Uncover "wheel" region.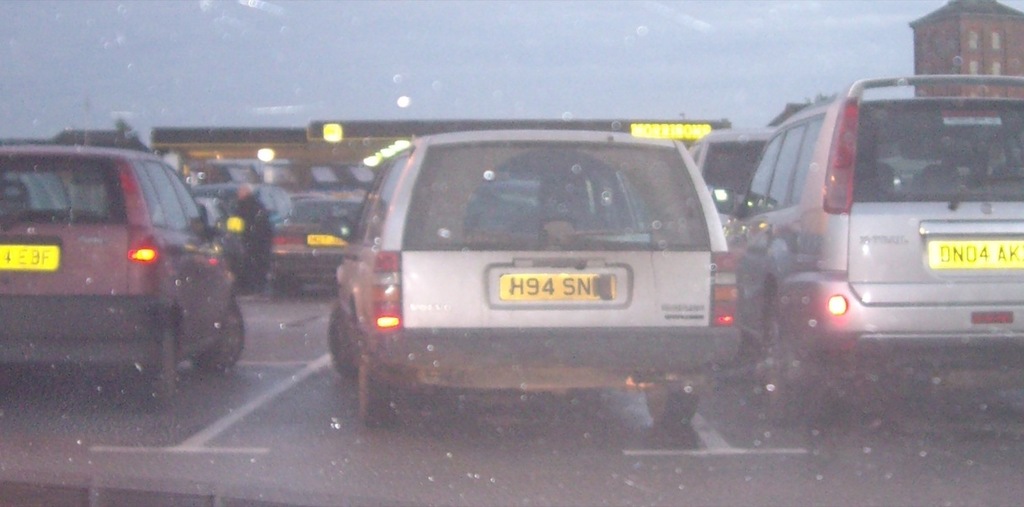
Uncovered: pyautogui.locateOnScreen(363, 352, 393, 425).
